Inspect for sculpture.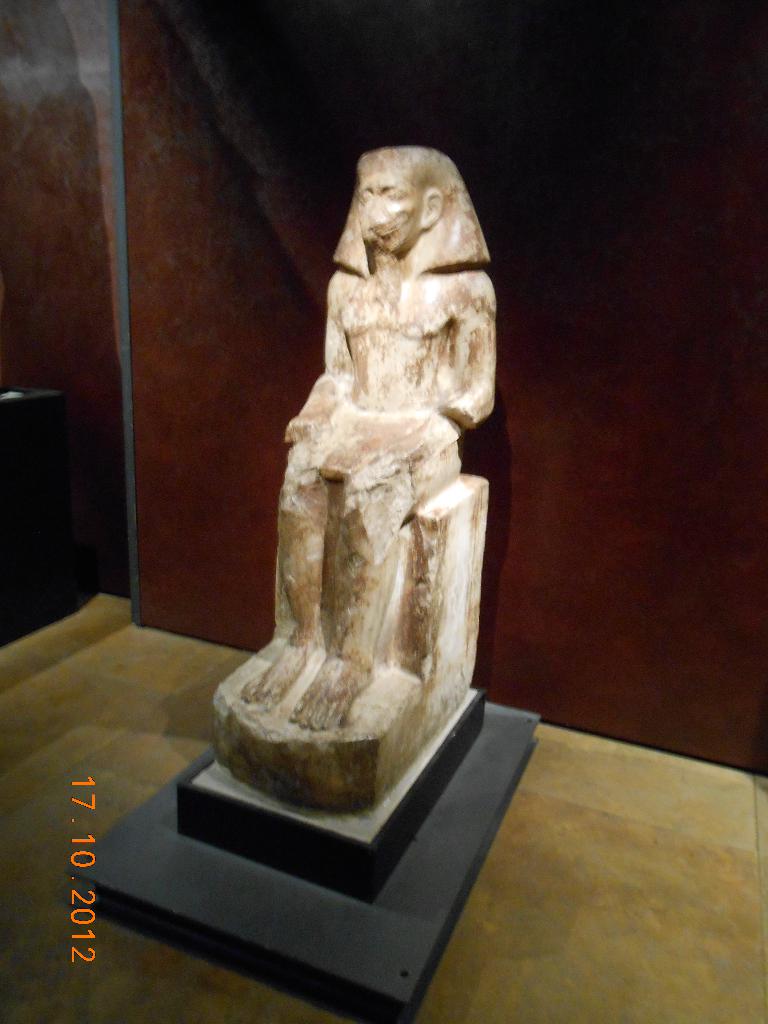
Inspection: 216 139 509 801.
